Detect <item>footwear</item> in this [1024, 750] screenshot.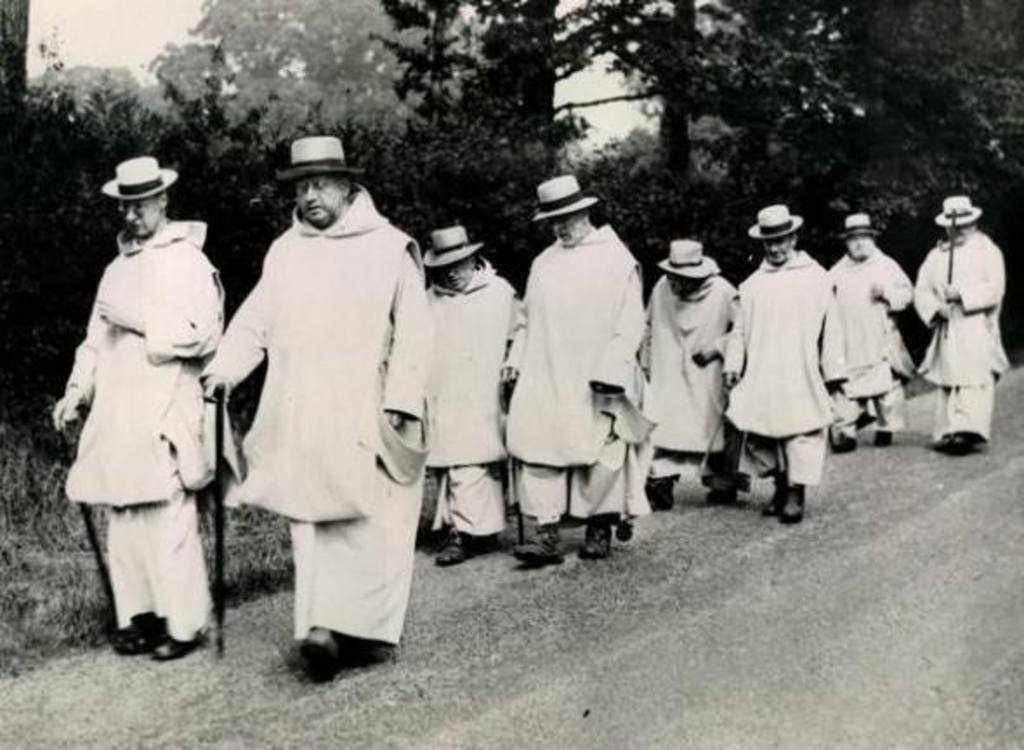
Detection: <bbox>644, 479, 673, 516</bbox>.
